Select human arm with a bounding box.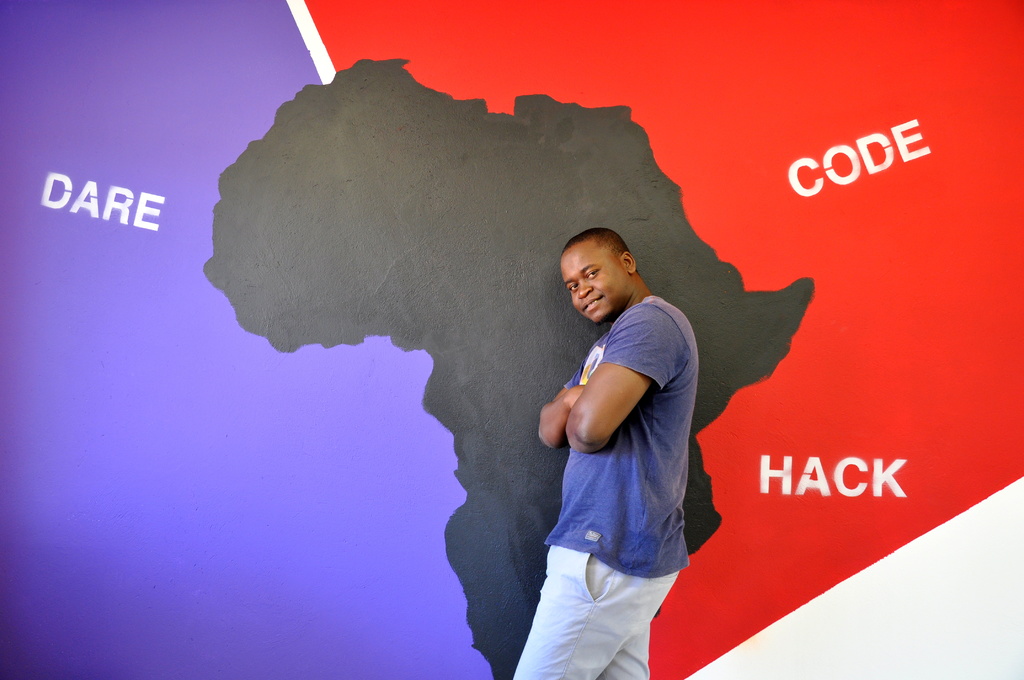
bbox=[563, 304, 680, 449].
